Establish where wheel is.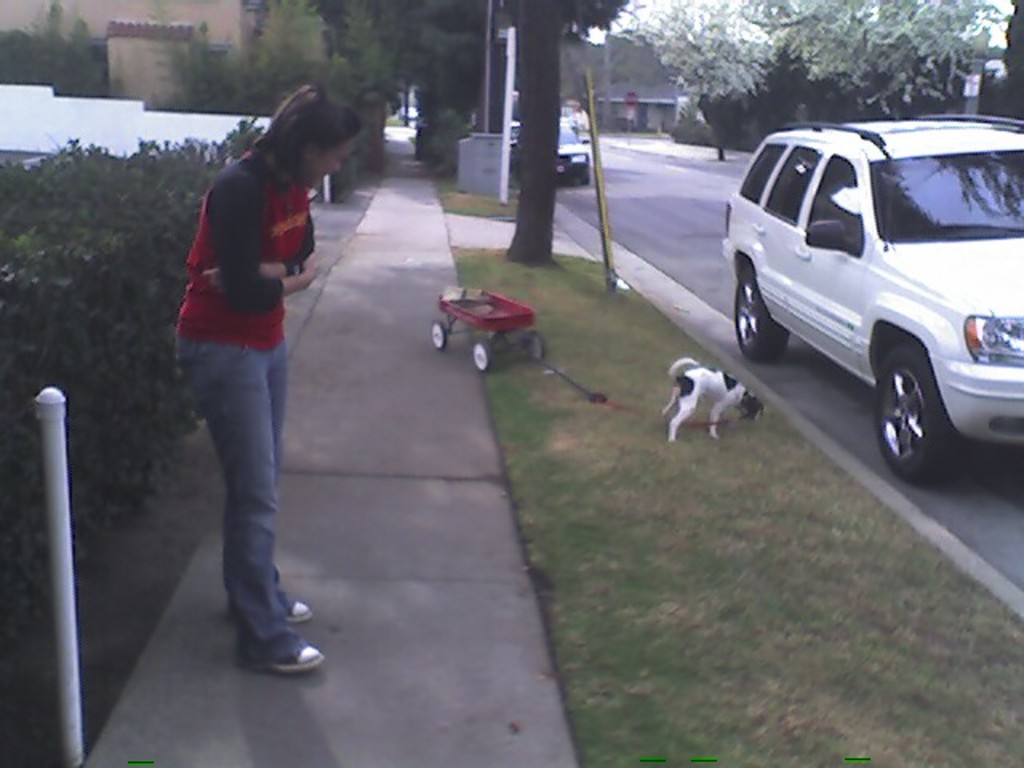
Established at locate(880, 347, 966, 467).
